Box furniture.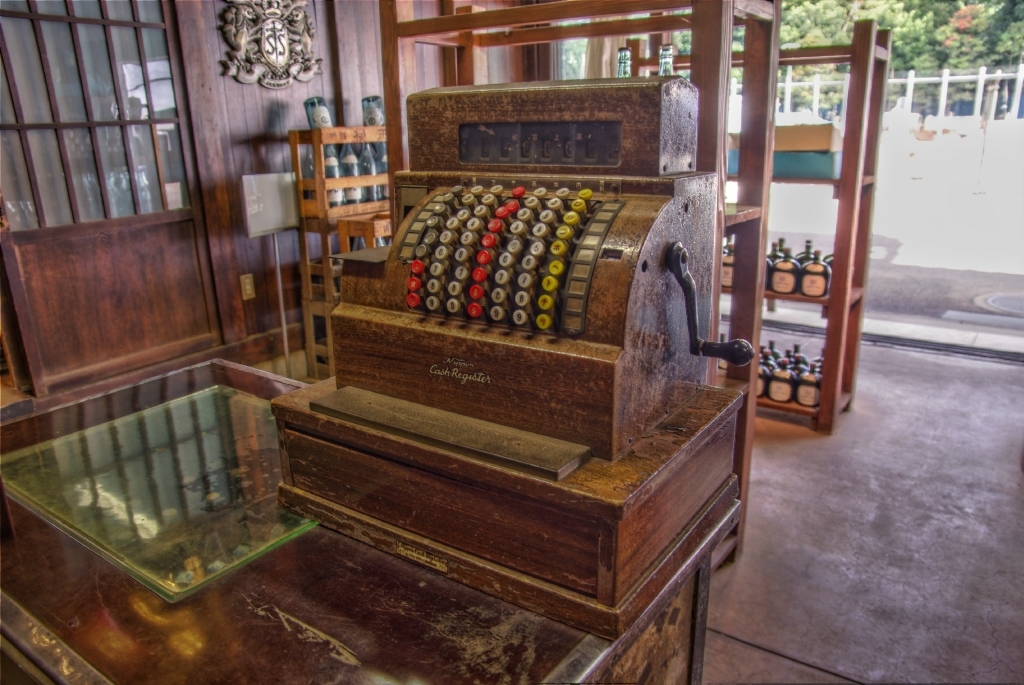
<bbox>376, 0, 783, 565</bbox>.
